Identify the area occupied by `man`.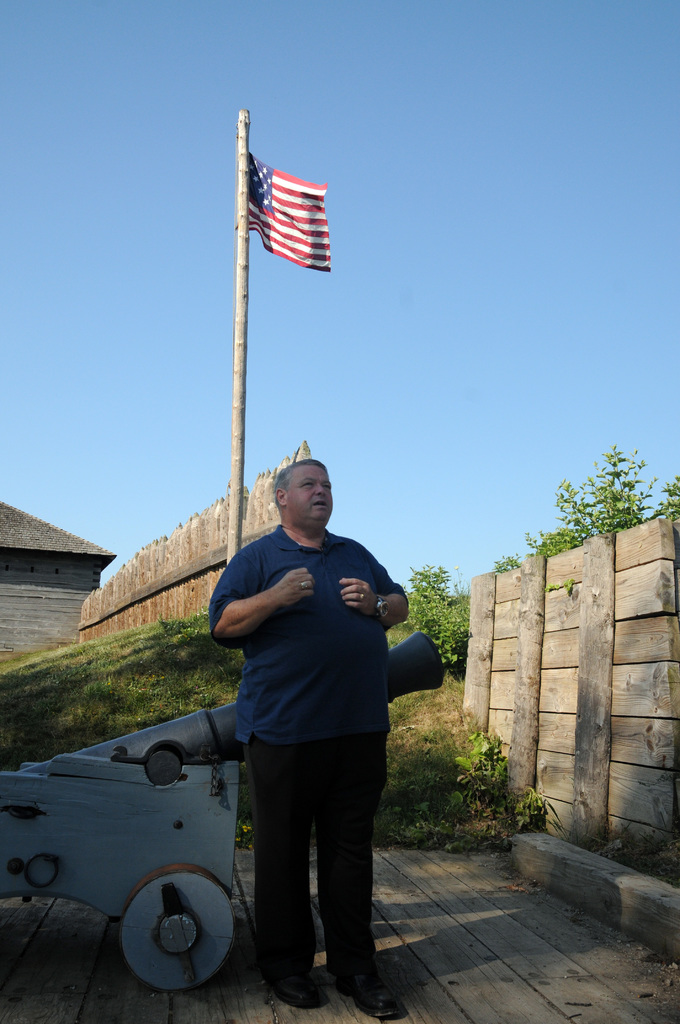
Area: {"left": 187, "top": 427, "right": 419, "bottom": 1023}.
